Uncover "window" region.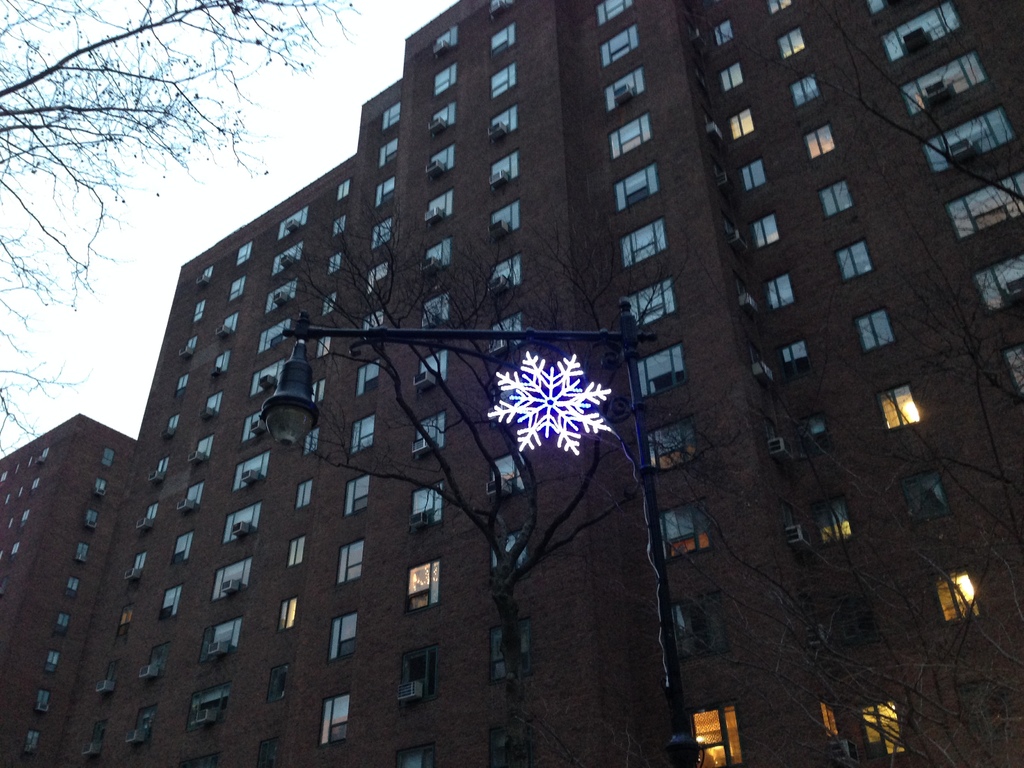
Uncovered: x1=776 y1=23 x2=798 y2=61.
